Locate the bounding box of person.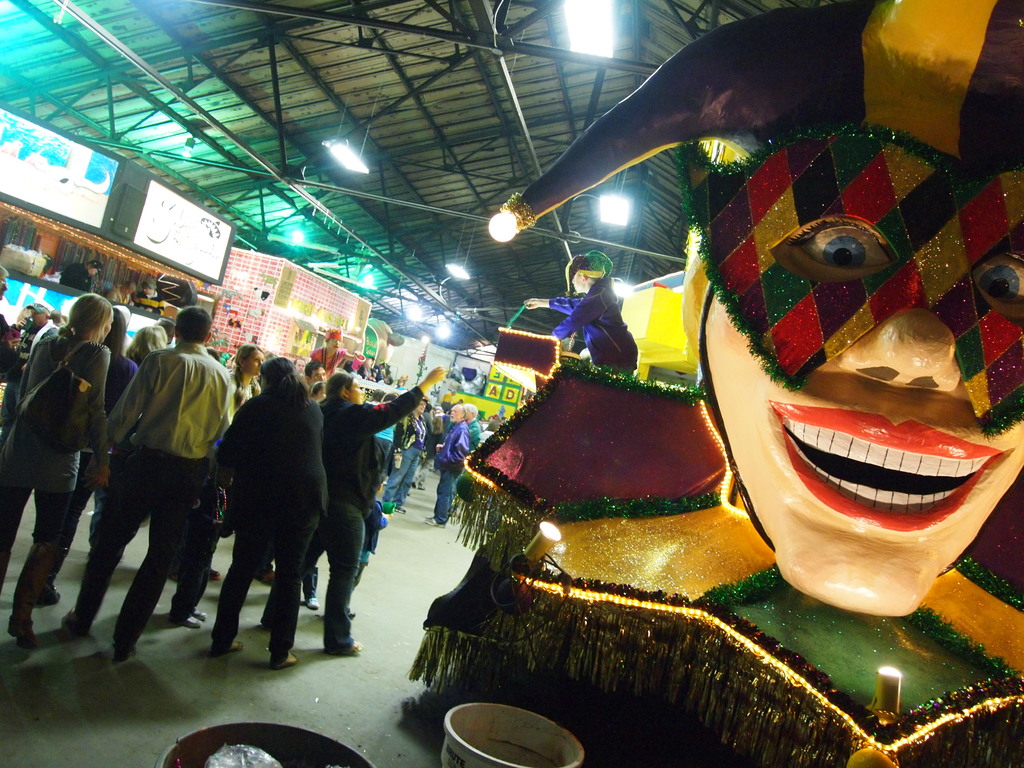
Bounding box: crop(0, 291, 111, 647).
